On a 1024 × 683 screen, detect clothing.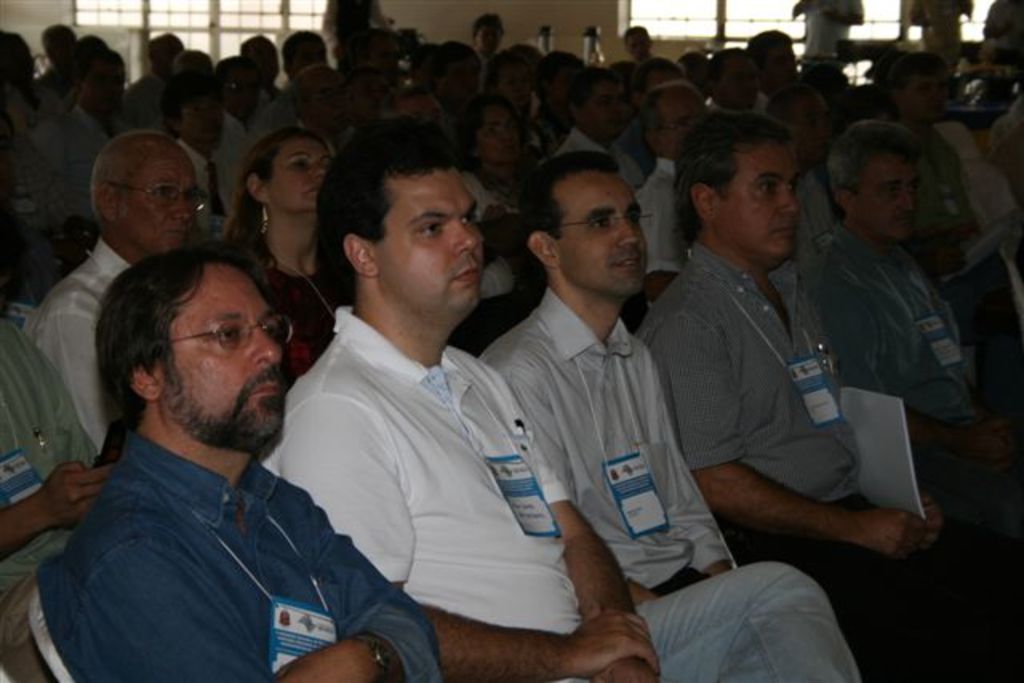
detection(170, 136, 232, 237).
